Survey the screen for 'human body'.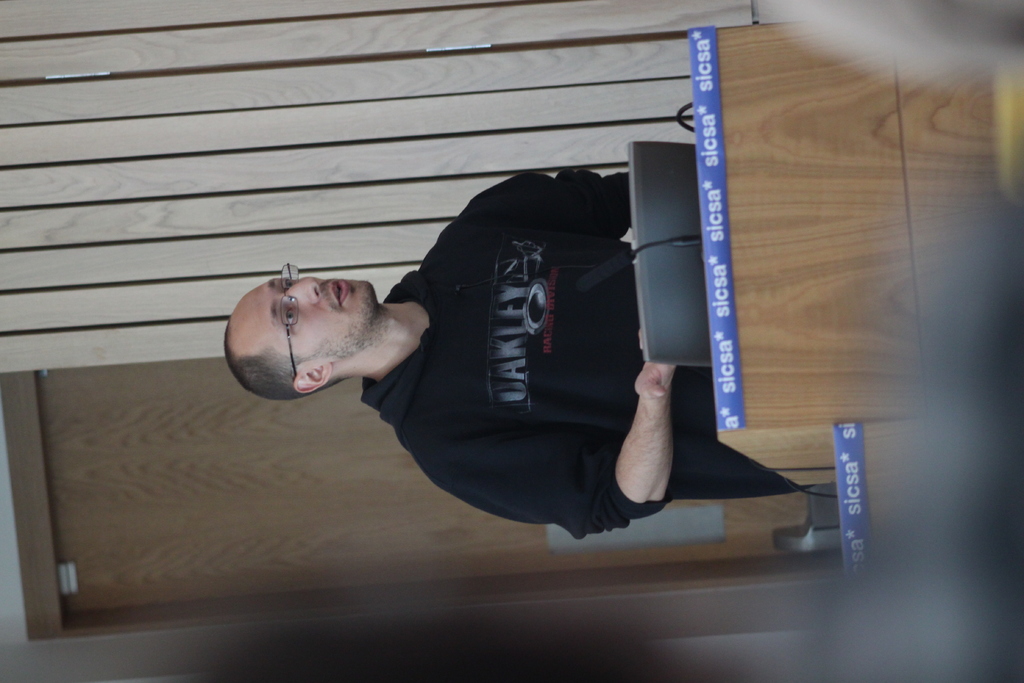
Survey found: crop(201, 160, 773, 582).
